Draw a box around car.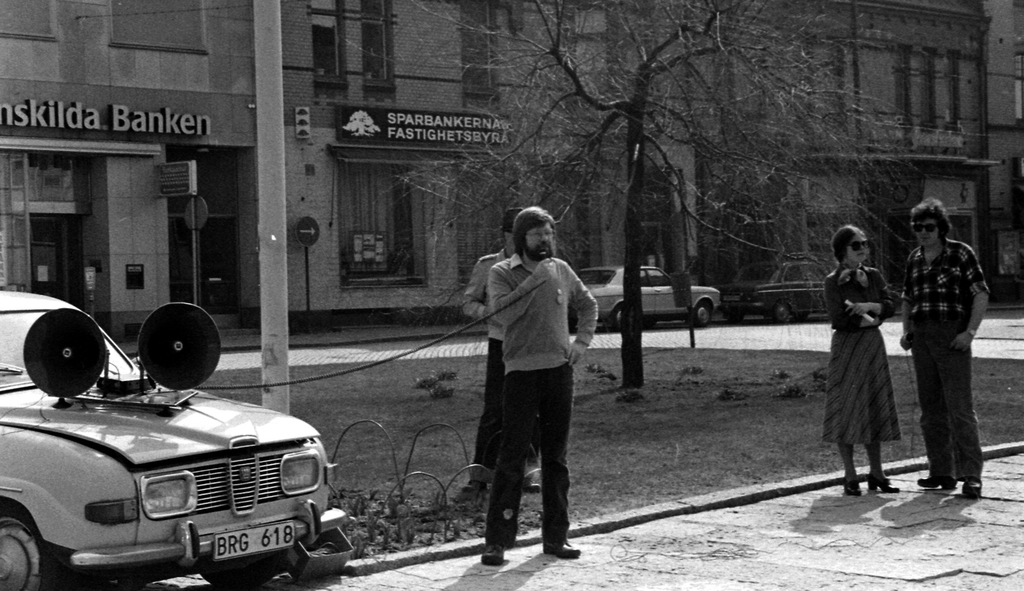
bbox=(0, 292, 358, 590).
